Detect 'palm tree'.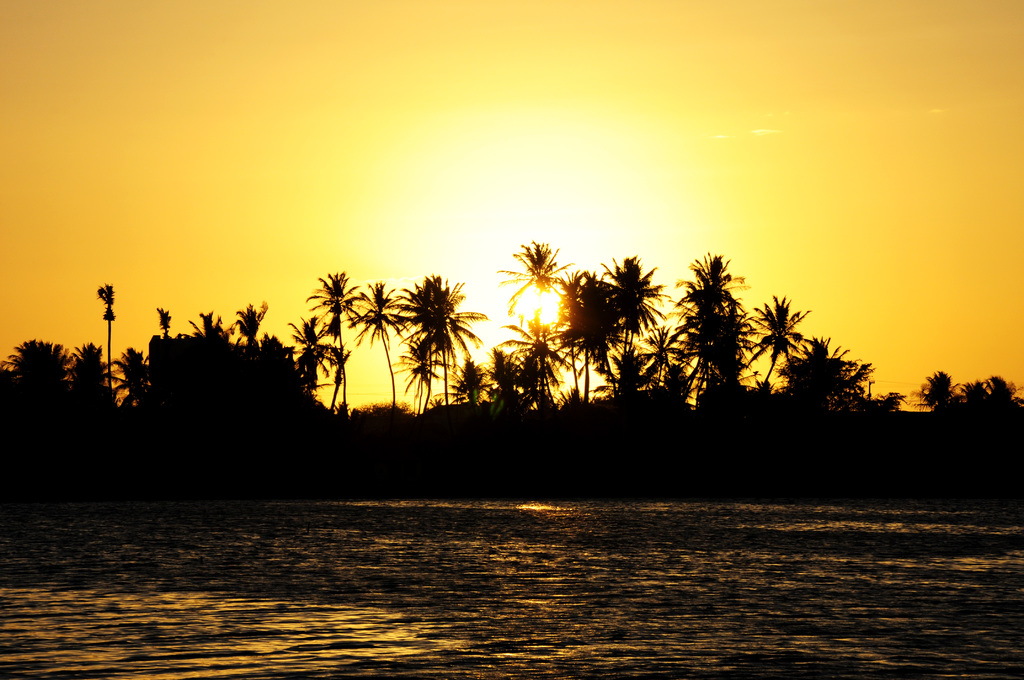
Detected at x1=228 y1=300 x2=265 y2=371.
